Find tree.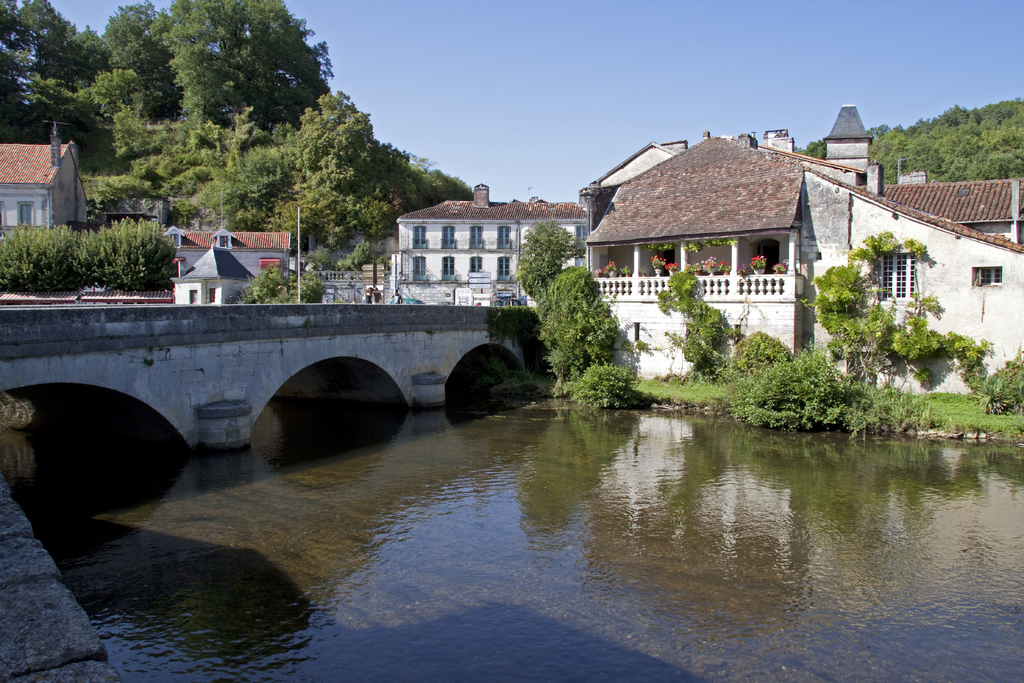
184:106:289:229.
